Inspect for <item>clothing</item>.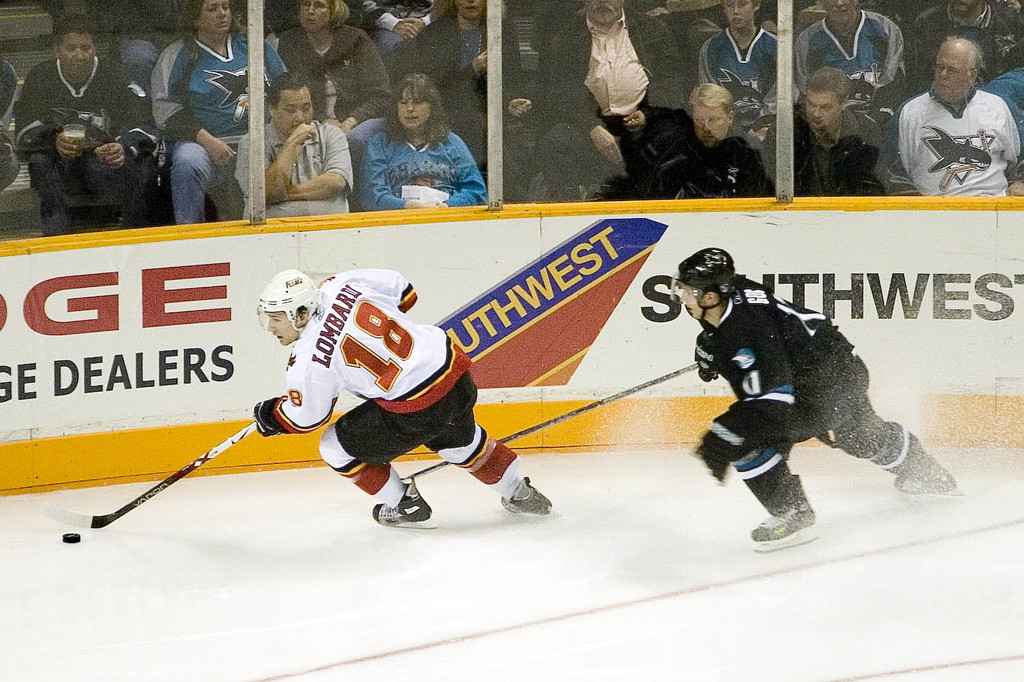
Inspection: (772,104,919,200).
